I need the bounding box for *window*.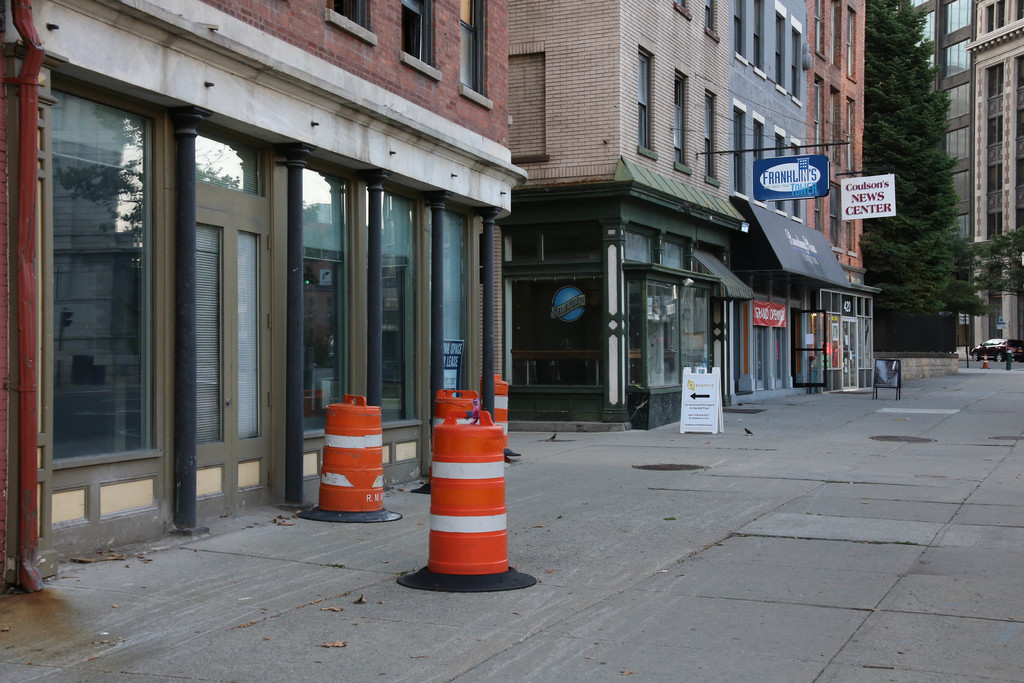
Here it is: [x1=356, y1=188, x2=435, y2=445].
